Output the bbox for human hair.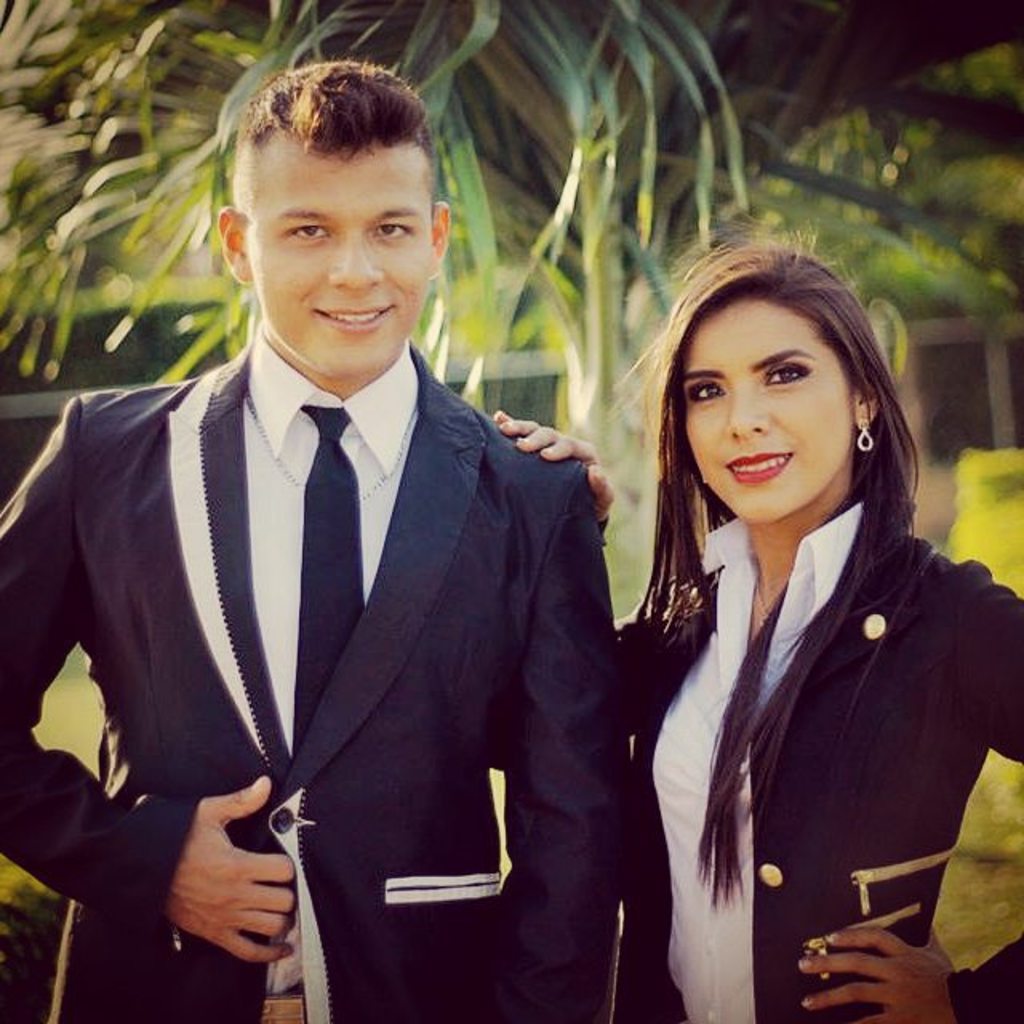
{"x1": 230, "y1": 51, "x2": 435, "y2": 219}.
